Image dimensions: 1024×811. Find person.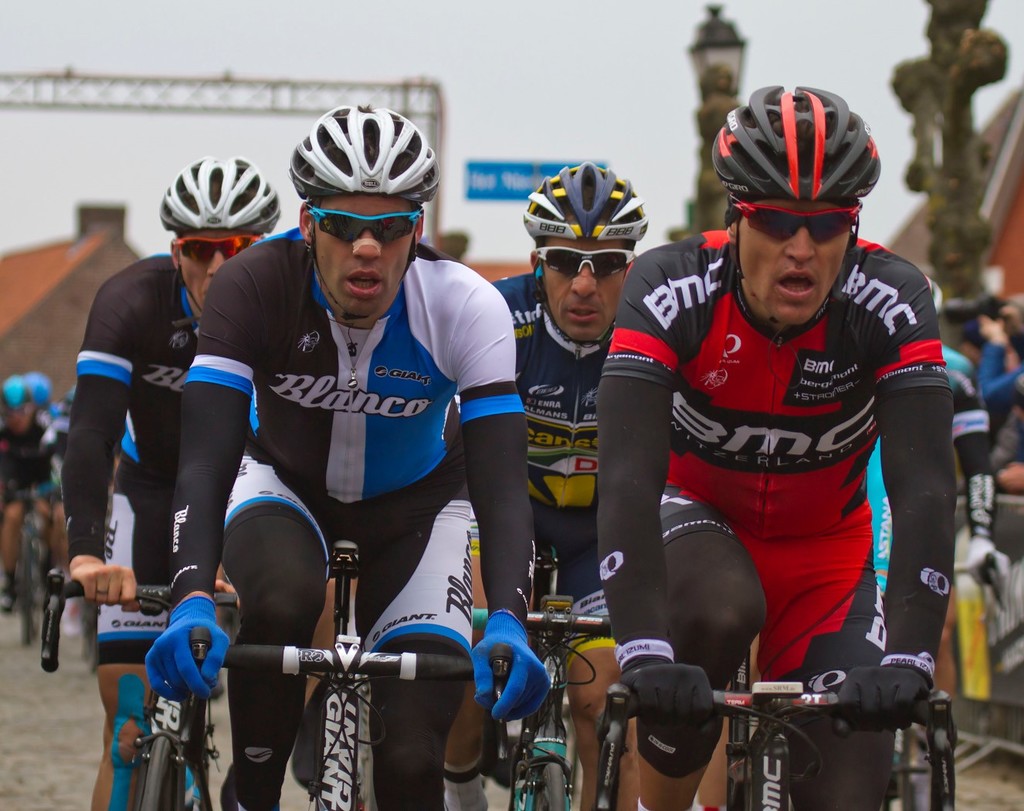
rect(144, 107, 548, 810).
